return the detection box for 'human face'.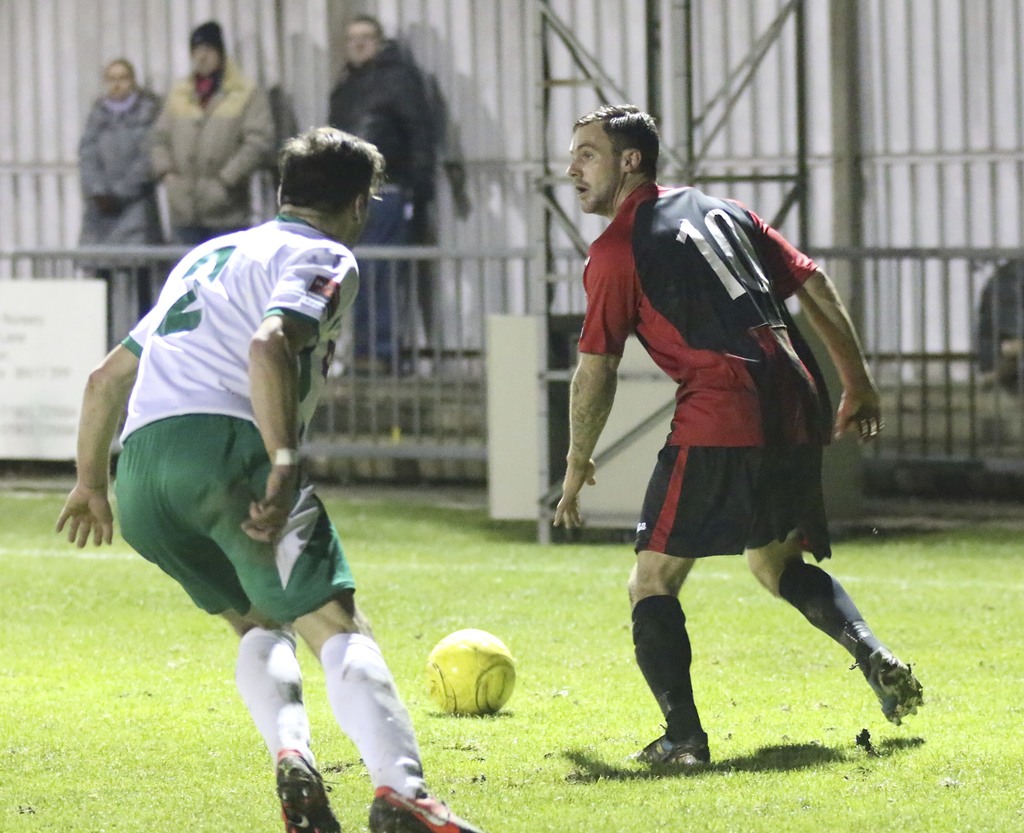
l=341, t=15, r=381, b=65.
